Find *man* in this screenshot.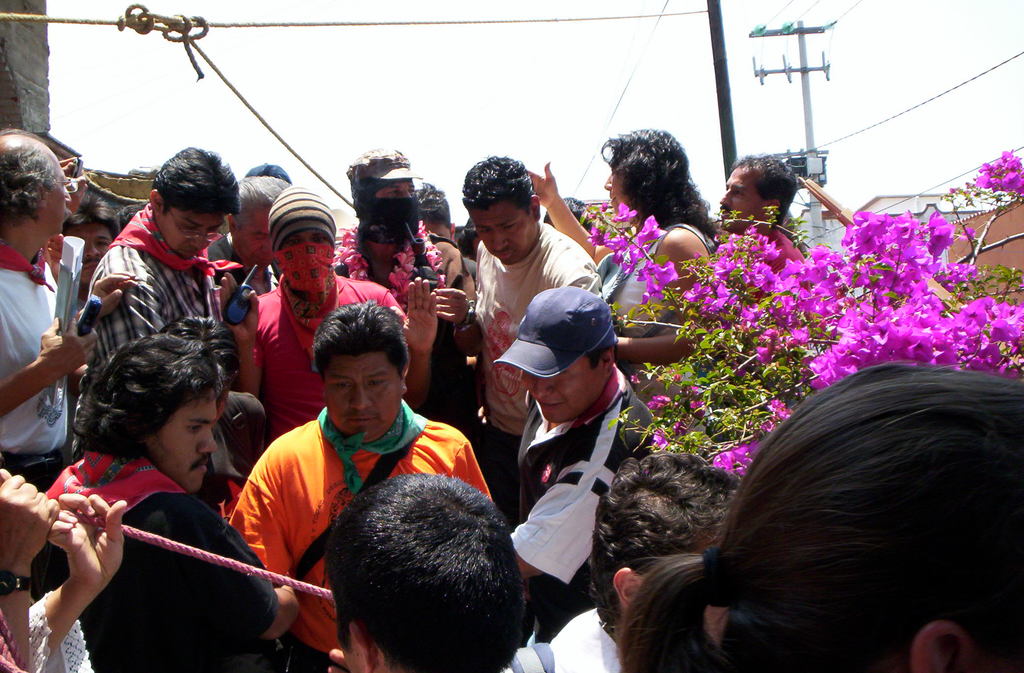
The bounding box for *man* is box(716, 152, 804, 268).
